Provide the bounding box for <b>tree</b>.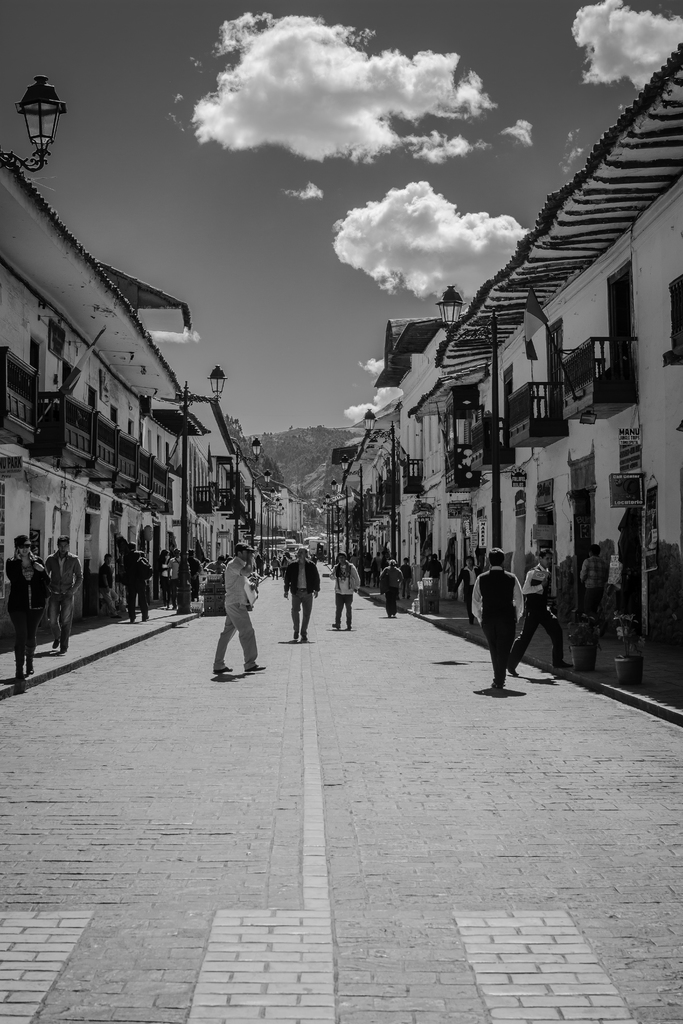
{"x1": 220, "y1": 413, "x2": 288, "y2": 485}.
